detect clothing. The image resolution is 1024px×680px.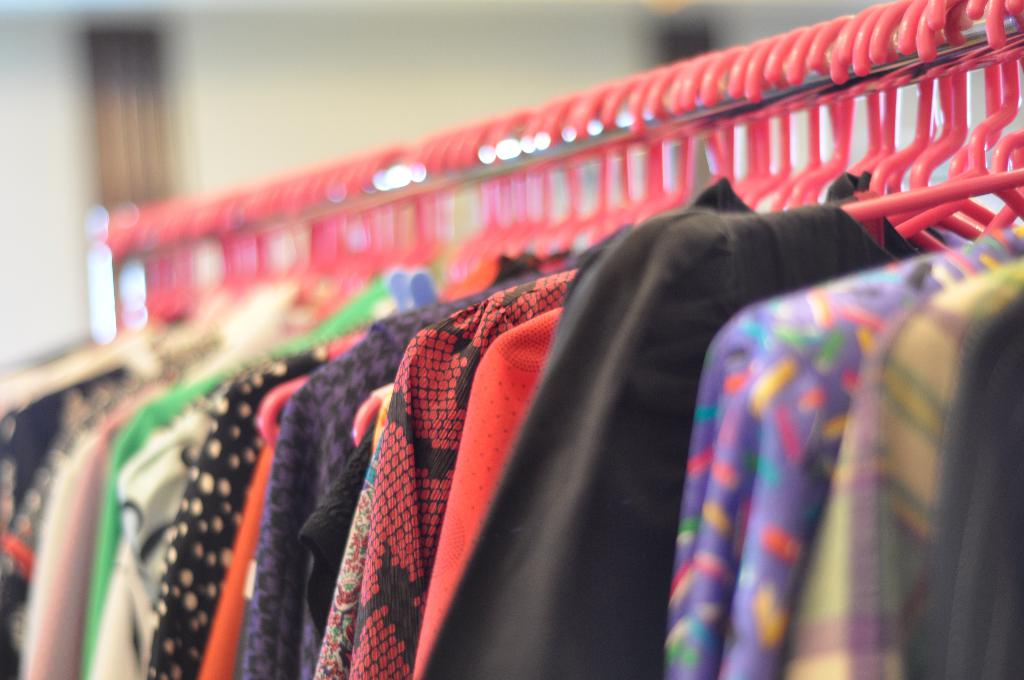
{"x1": 419, "y1": 334, "x2": 543, "y2": 668}.
